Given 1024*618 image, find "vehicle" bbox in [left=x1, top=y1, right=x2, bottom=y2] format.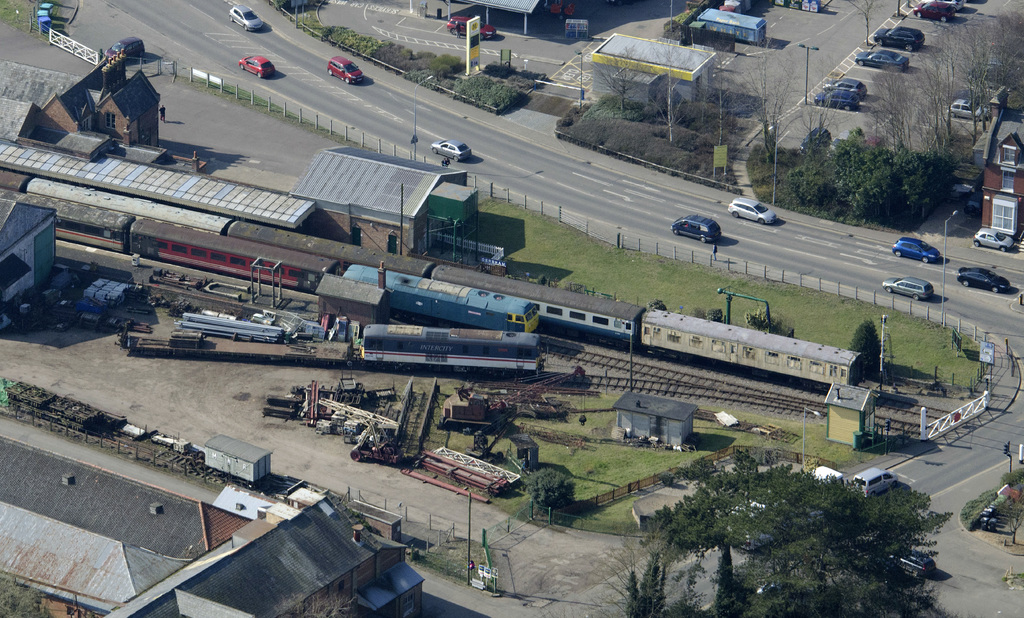
[left=671, top=218, right=724, bottom=245].
